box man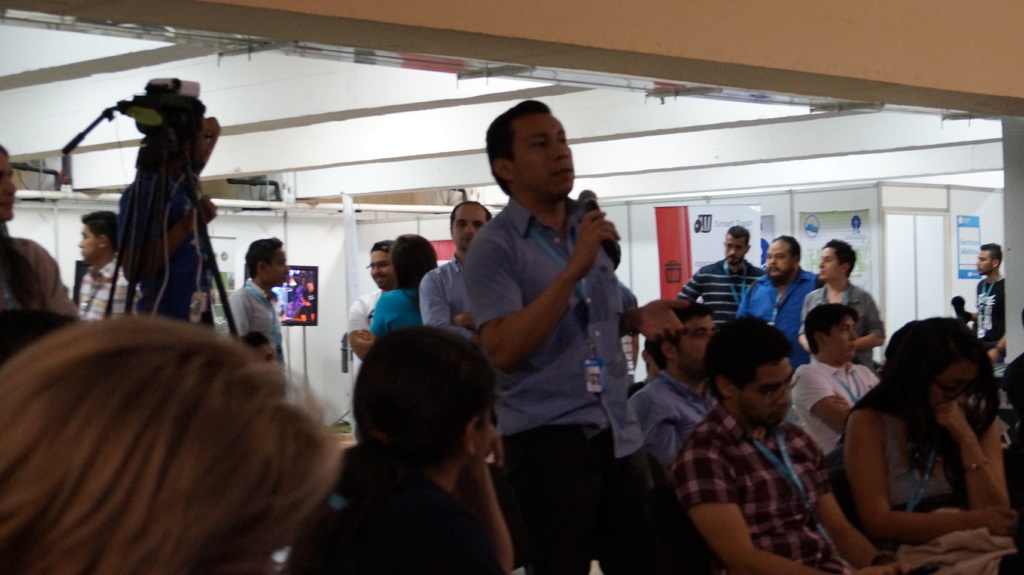
region(430, 102, 645, 536)
